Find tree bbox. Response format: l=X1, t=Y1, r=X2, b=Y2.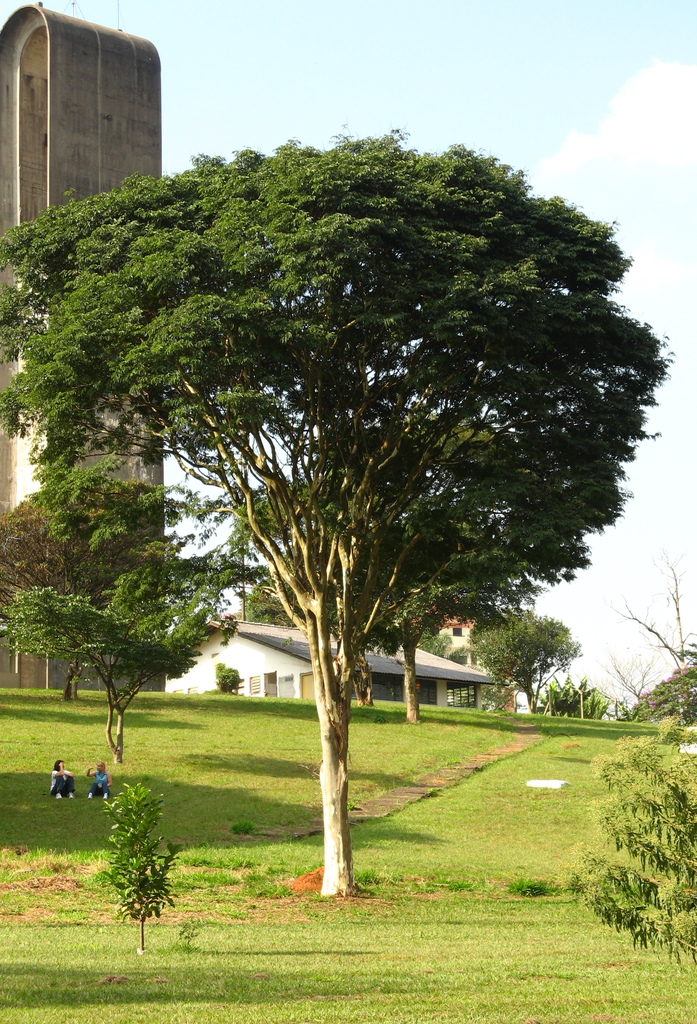
l=0, t=483, r=212, b=610.
